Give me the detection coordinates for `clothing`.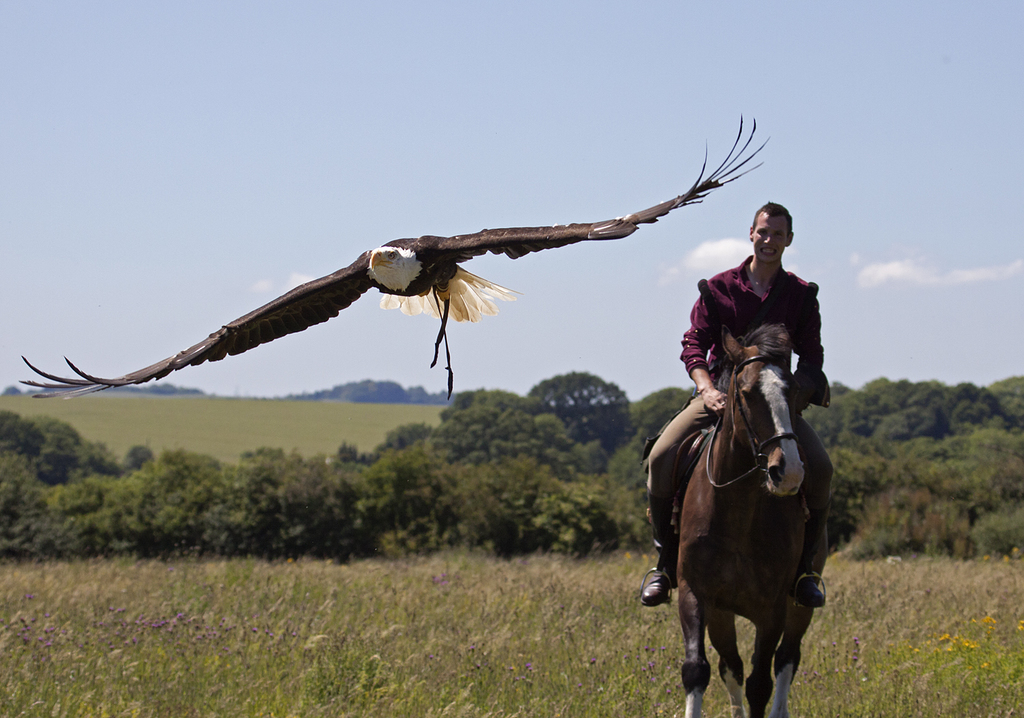
(684,260,831,400).
